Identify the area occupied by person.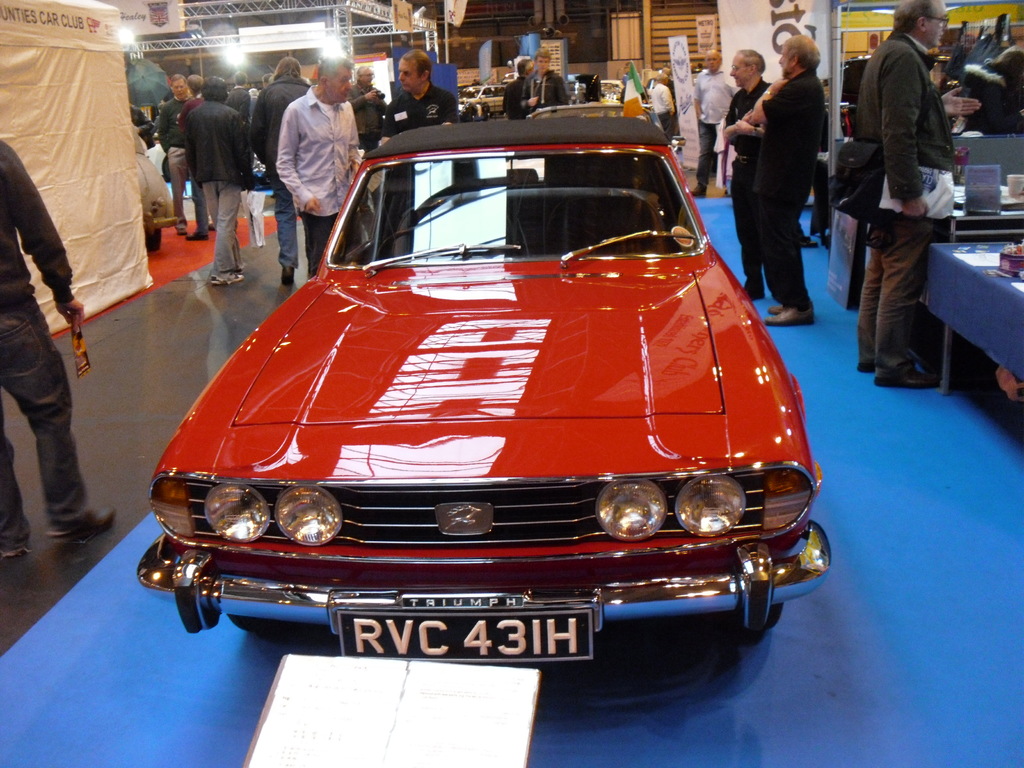
Area: (713,49,775,303).
